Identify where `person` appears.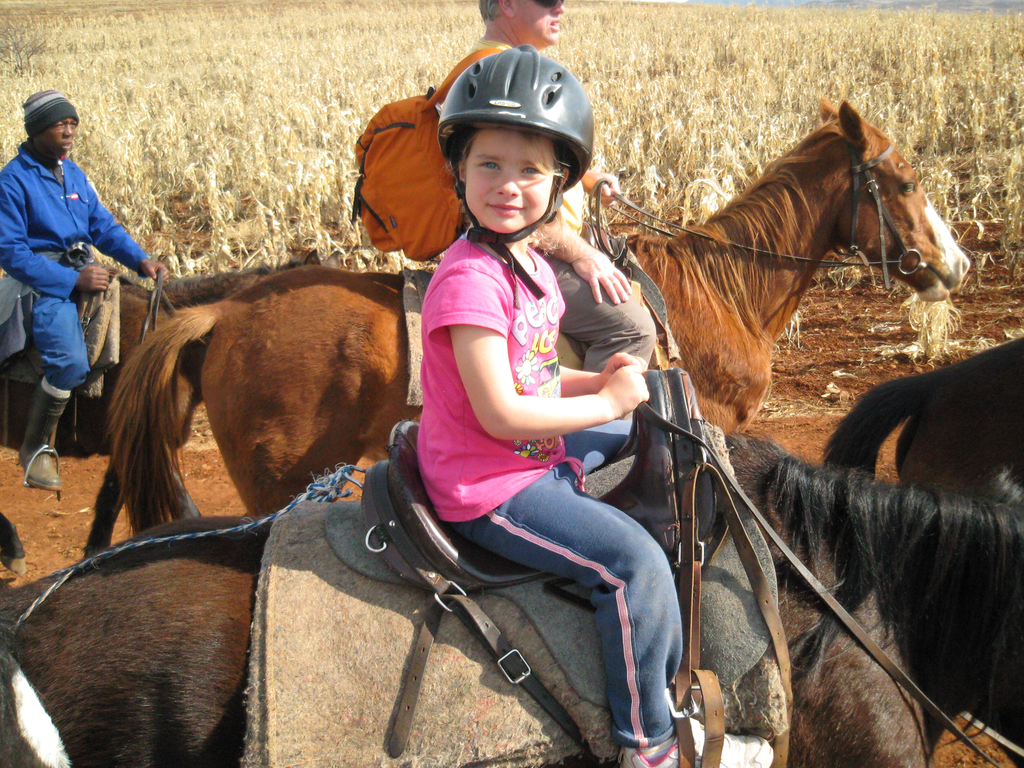
Appears at <bbox>437, 0, 660, 376</bbox>.
